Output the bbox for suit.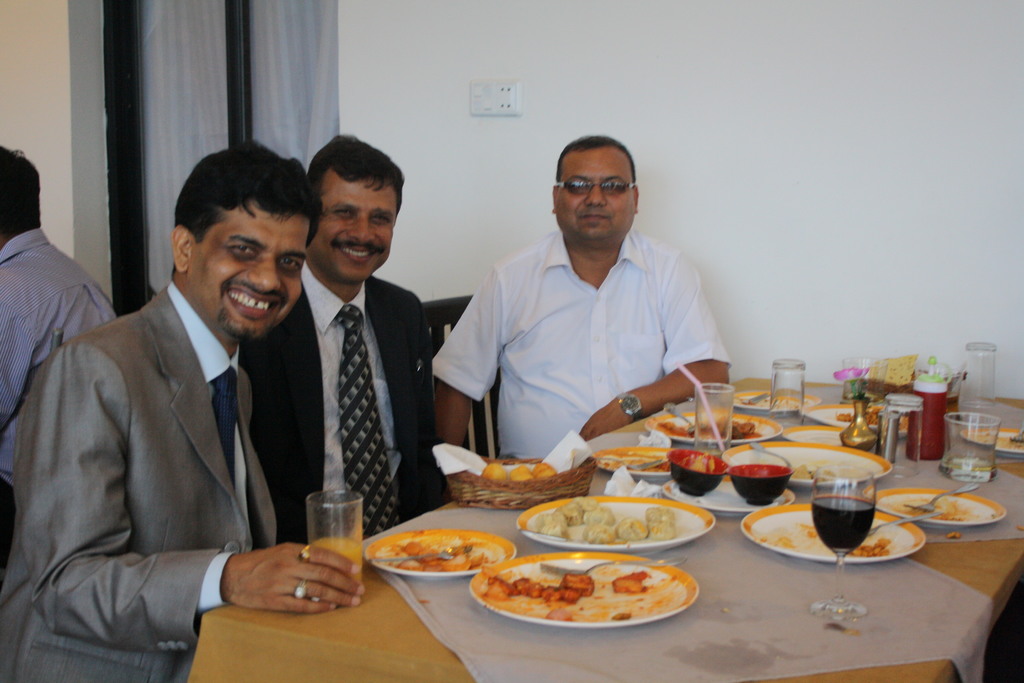
rect(6, 292, 267, 682).
